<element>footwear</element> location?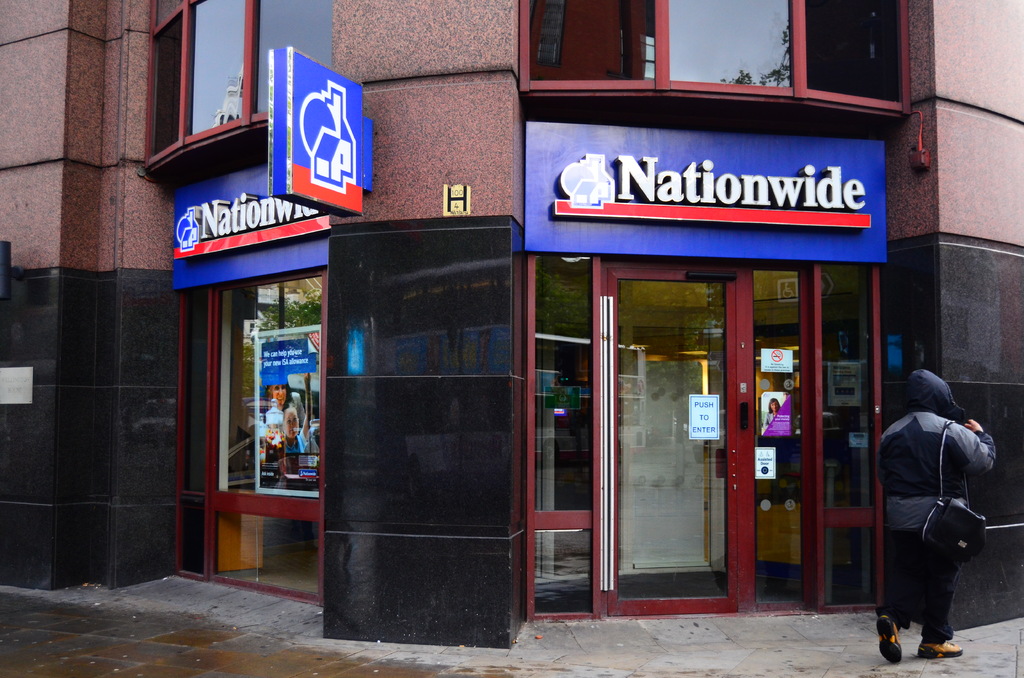
{"left": 876, "top": 612, "right": 906, "bottom": 667}
